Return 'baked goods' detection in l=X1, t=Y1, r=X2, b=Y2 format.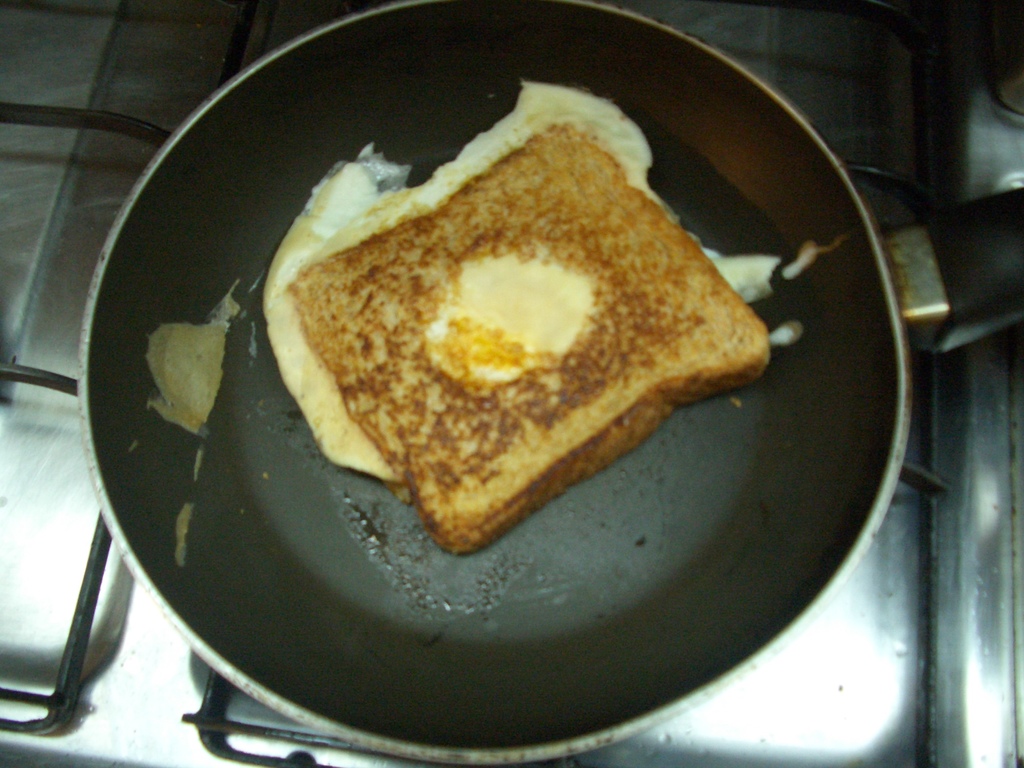
l=287, t=118, r=768, b=557.
